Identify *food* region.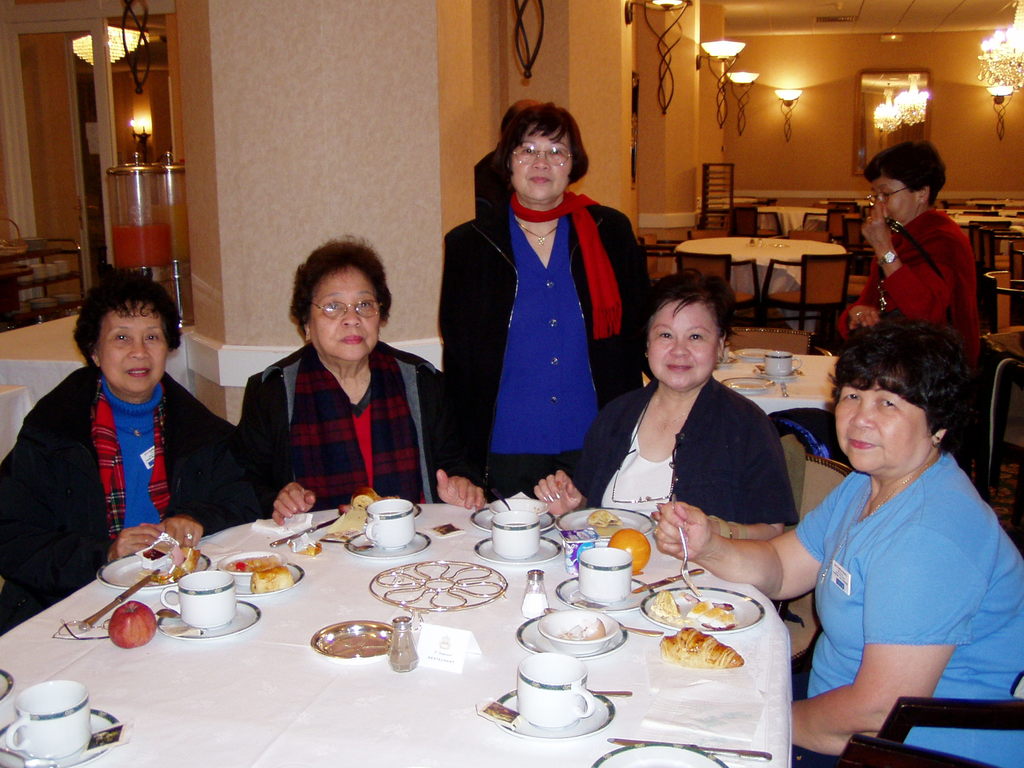
Region: [327,487,385,538].
